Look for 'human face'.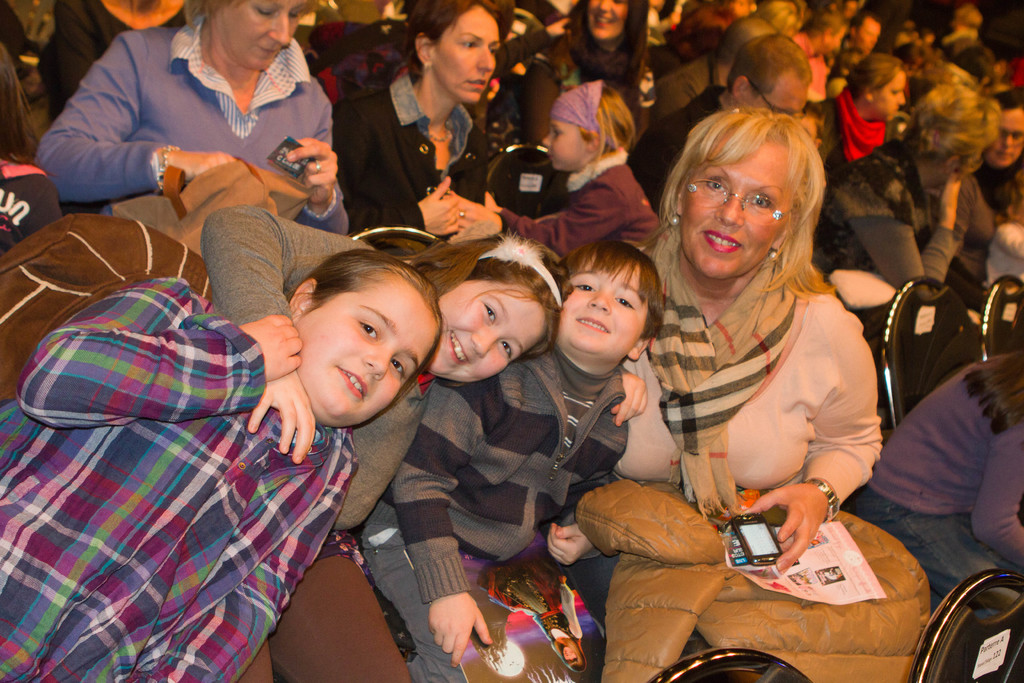
Found: region(877, 73, 918, 115).
